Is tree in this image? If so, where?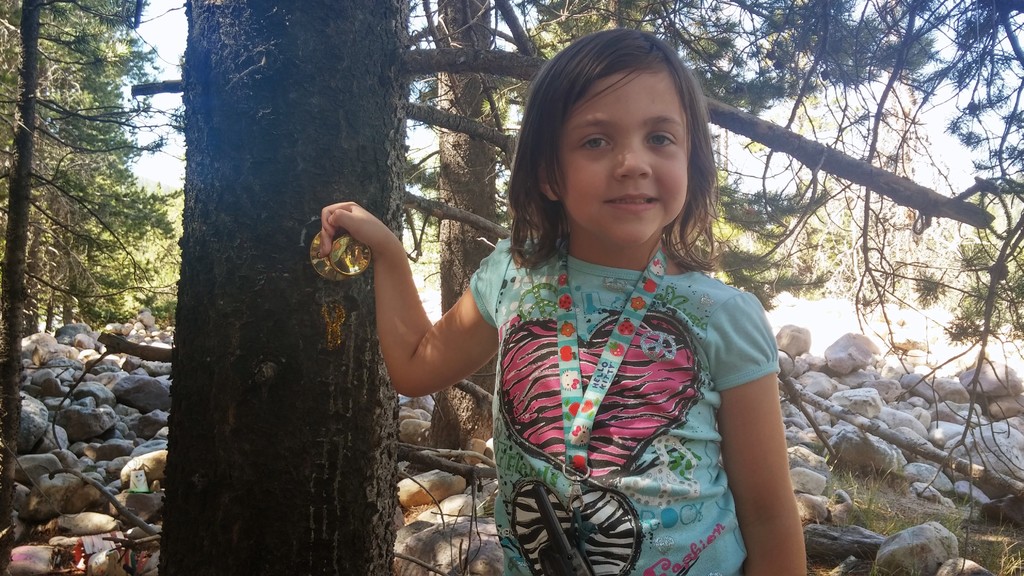
Yes, at x1=426, y1=0, x2=829, y2=452.
